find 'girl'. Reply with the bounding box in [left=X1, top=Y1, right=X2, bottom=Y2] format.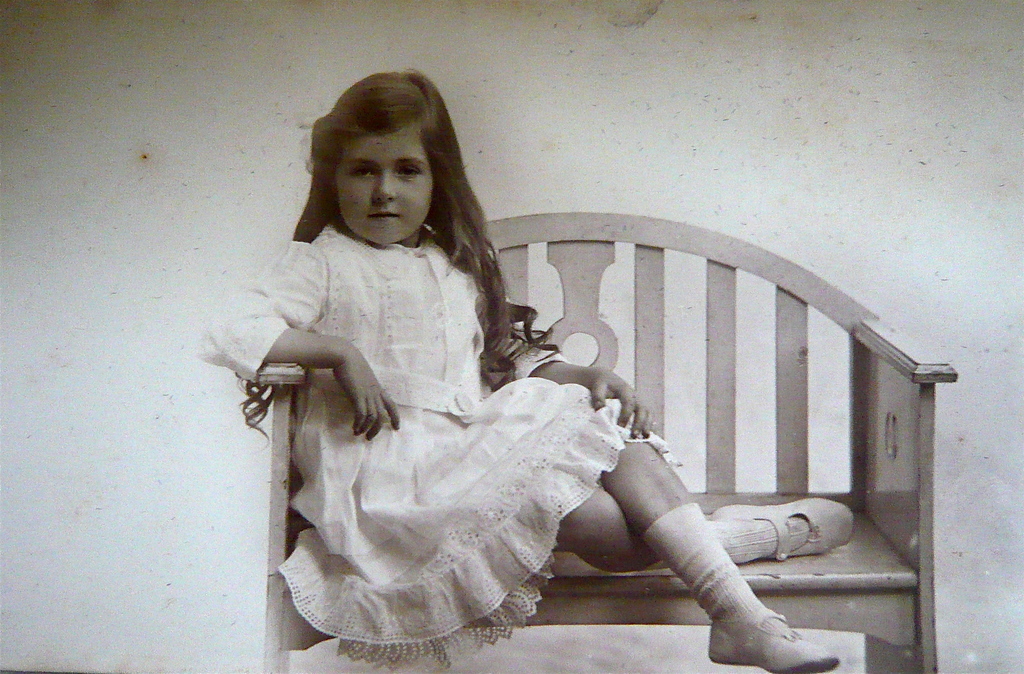
[left=207, top=71, right=841, bottom=673].
